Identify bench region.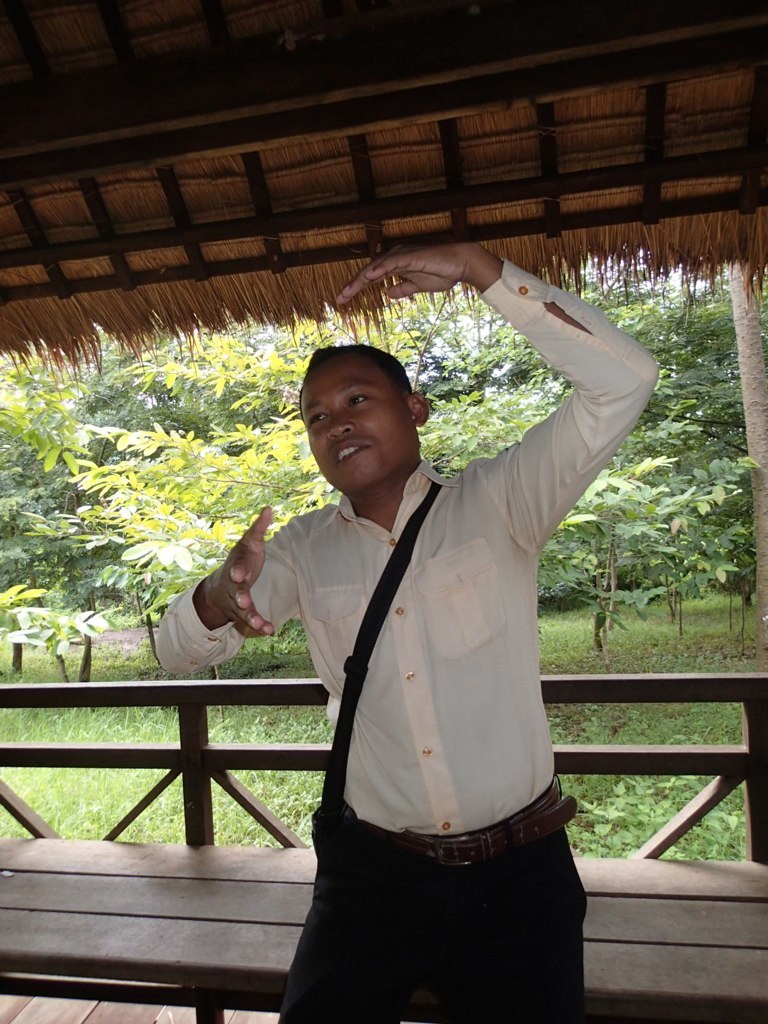
Region: (x1=0, y1=833, x2=767, y2=1023).
